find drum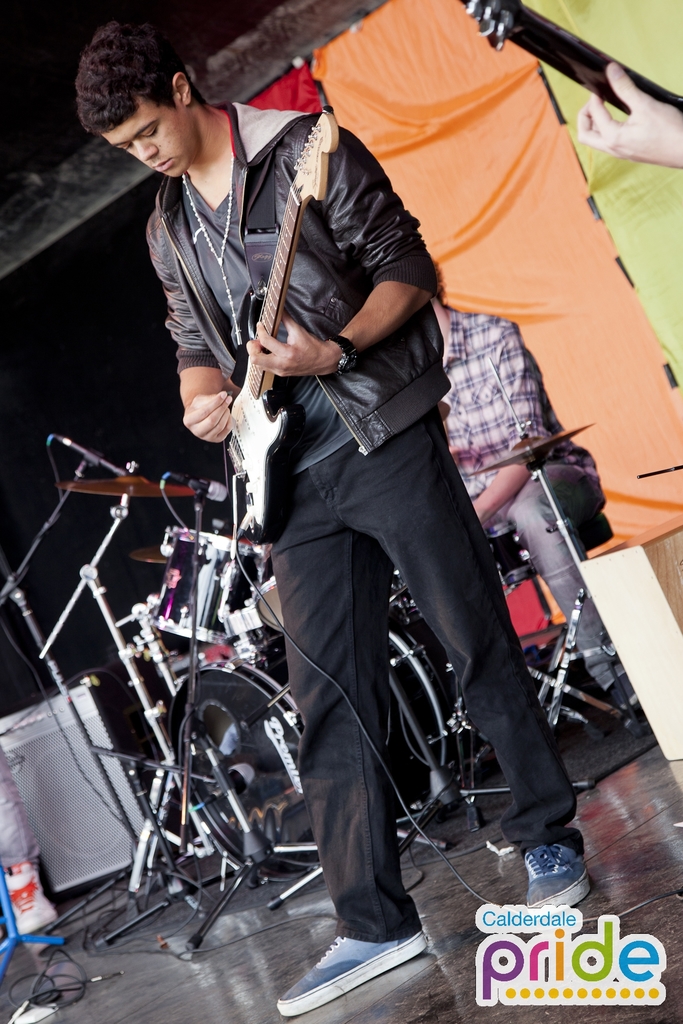
{"left": 177, "top": 618, "right": 457, "bottom": 867}
